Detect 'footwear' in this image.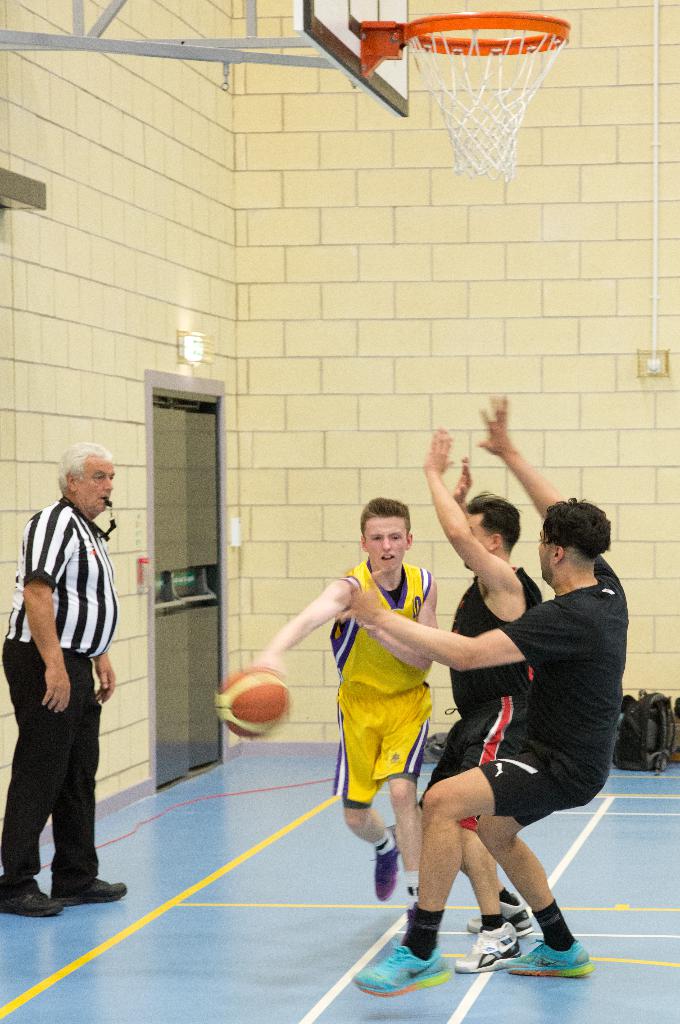
Detection: x1=377, y1=936, x2=467, y2=1009.
